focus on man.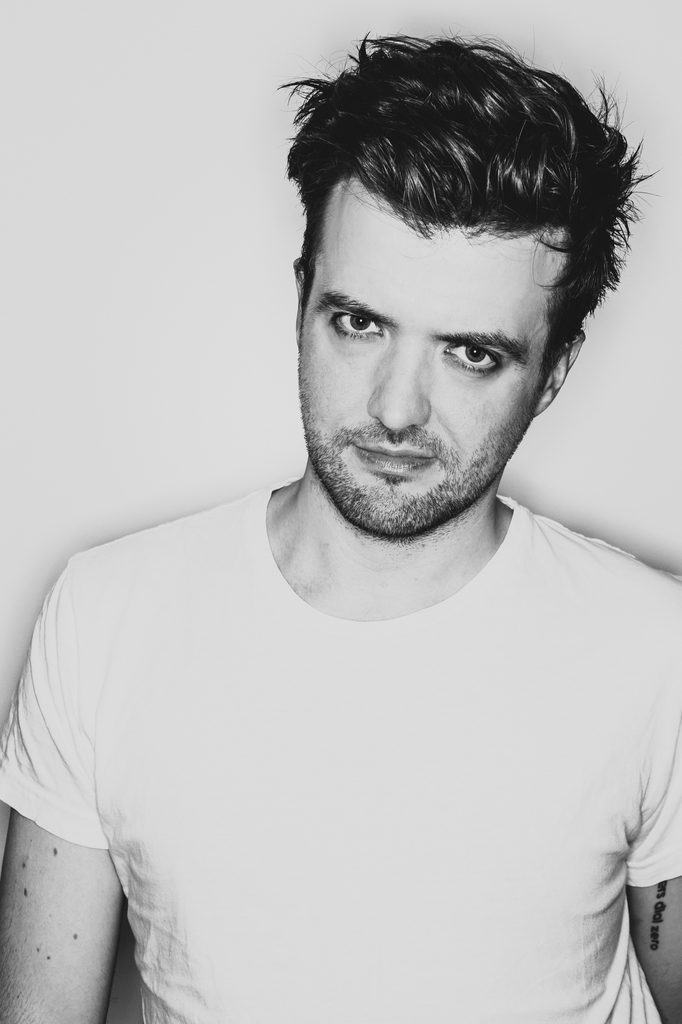
Focused at [x1=0, y1=29, x2=679, y2=1020].
